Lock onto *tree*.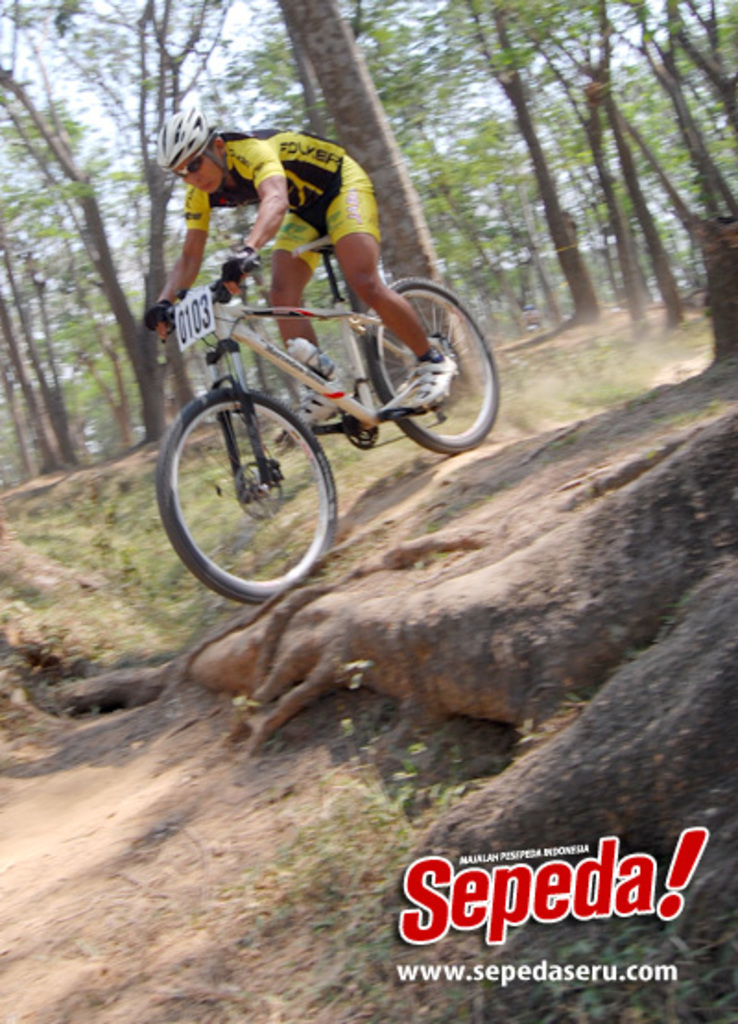
Locked: x1=39 y1=0 x2=736 y2=970.
